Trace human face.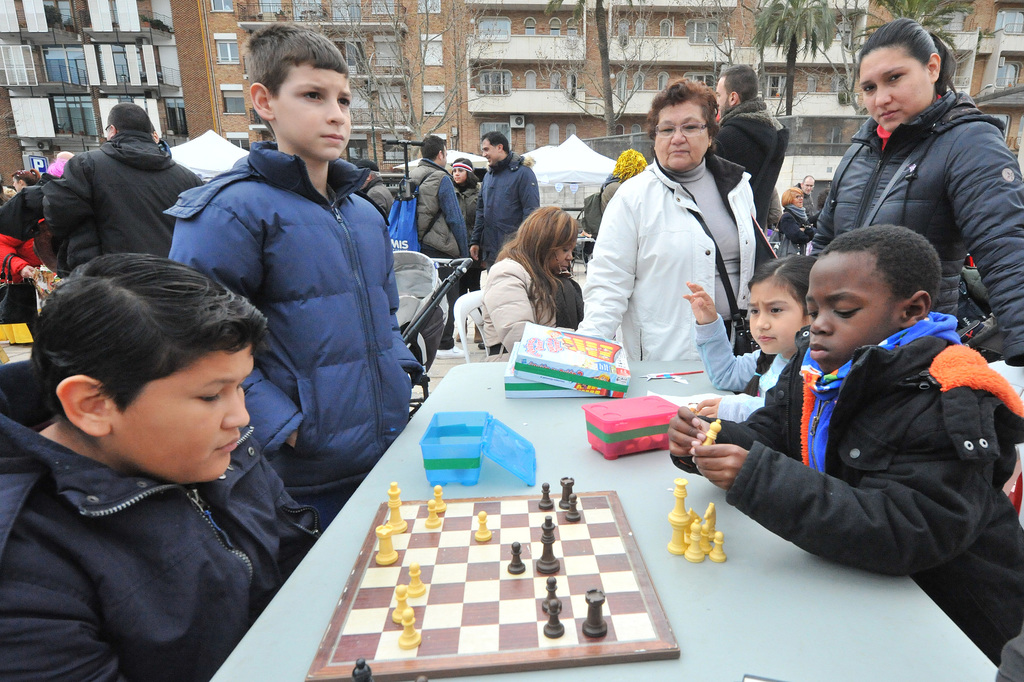
Traced to <box>452,170,465,183</box>.
